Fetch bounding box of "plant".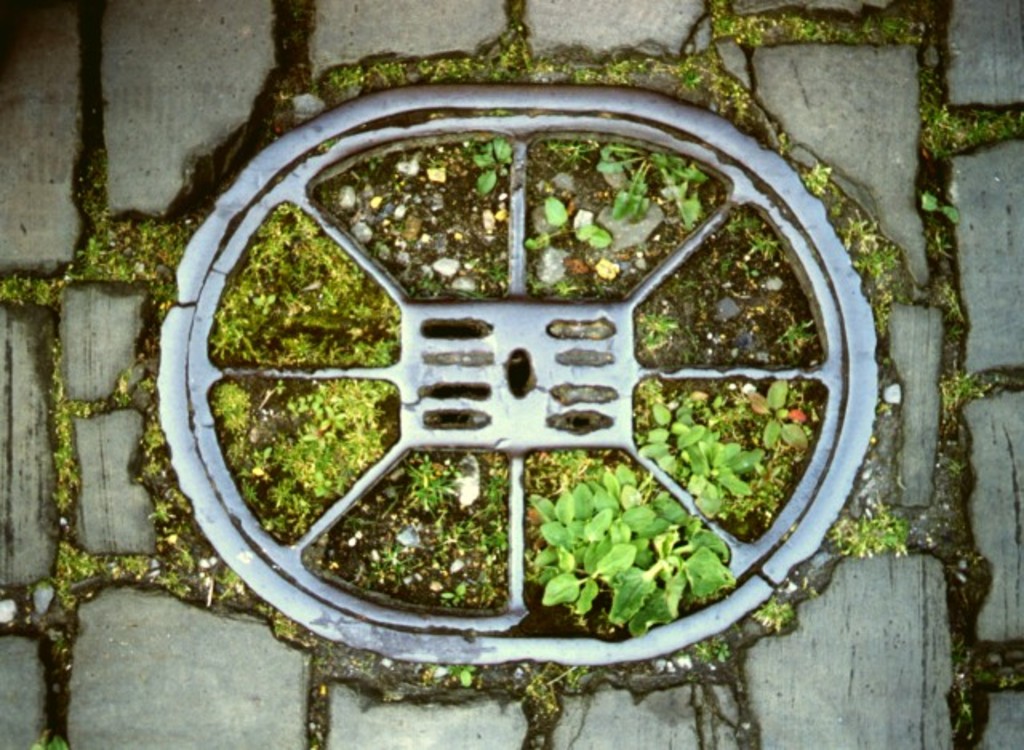
Bbox: bbox(781, 313, 810, 353).
